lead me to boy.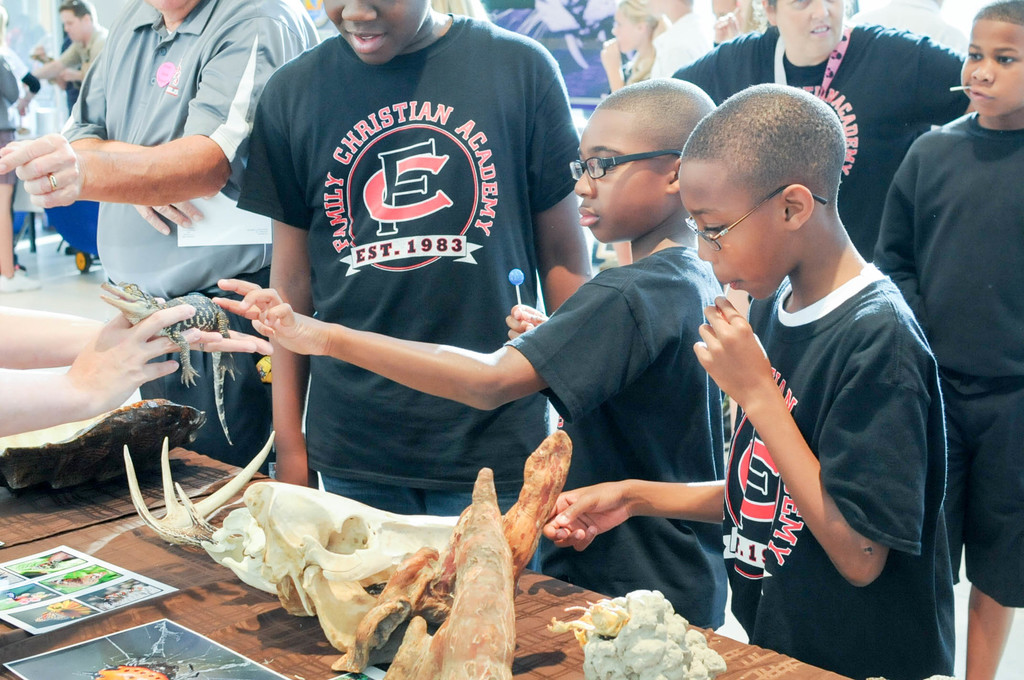
Lead to <region>645, 36, 947, 661</region>.
